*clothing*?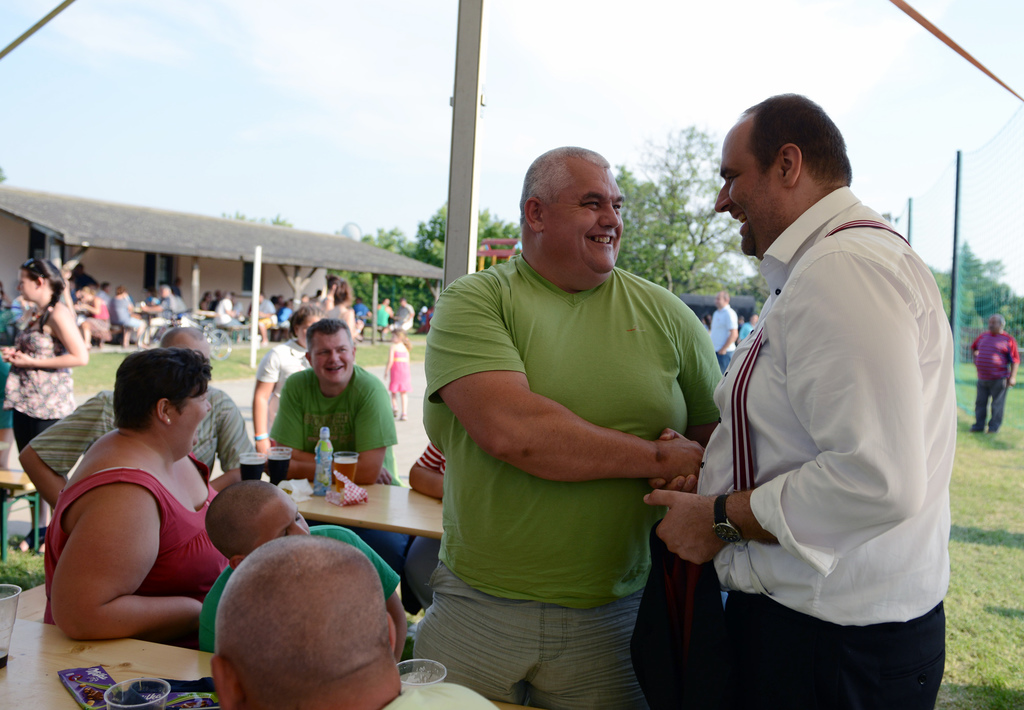
box=[44, 452, 227, 659]
